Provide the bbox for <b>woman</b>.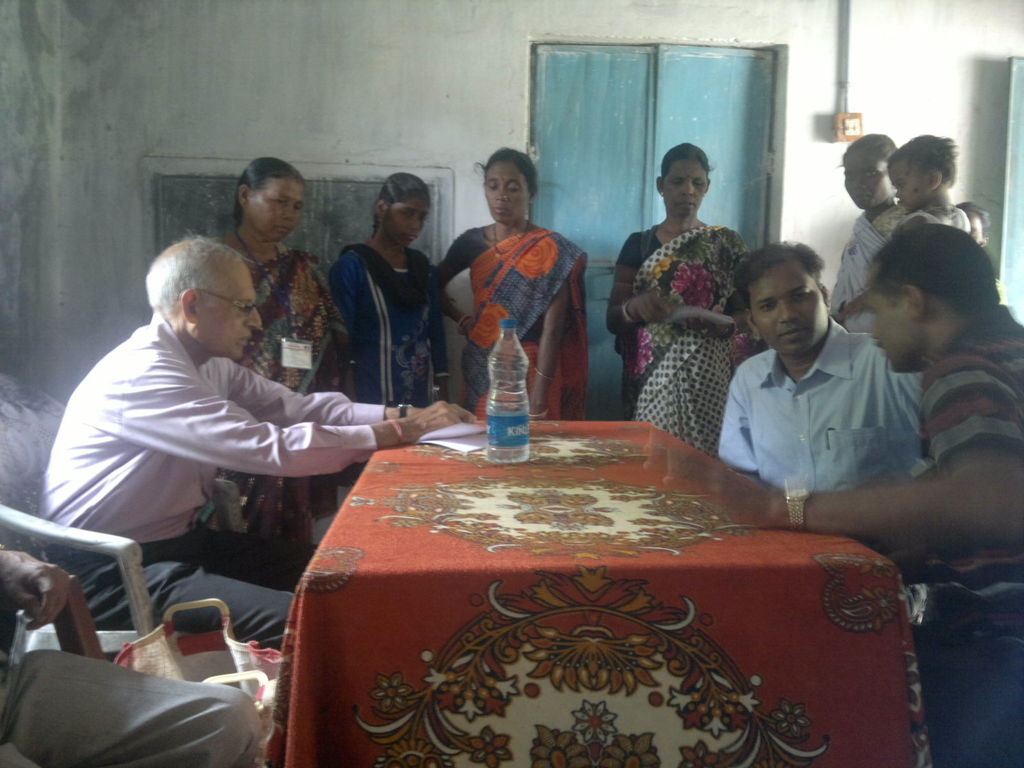
<box>814,129,915,347</box>.
